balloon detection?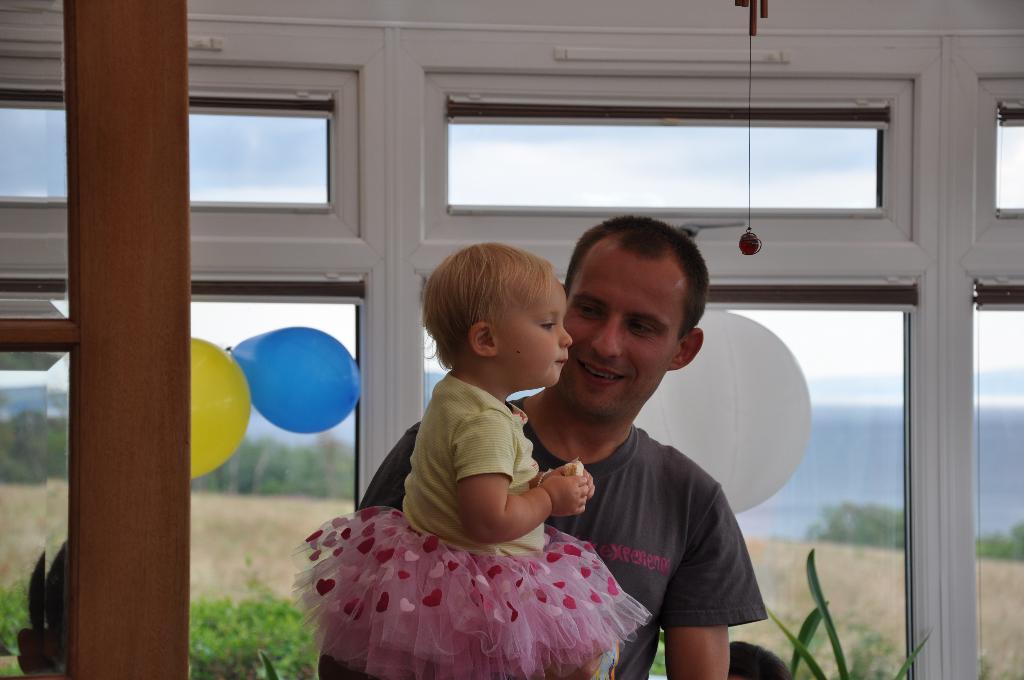
(left=228, top=321, right=360, bottom=433)
